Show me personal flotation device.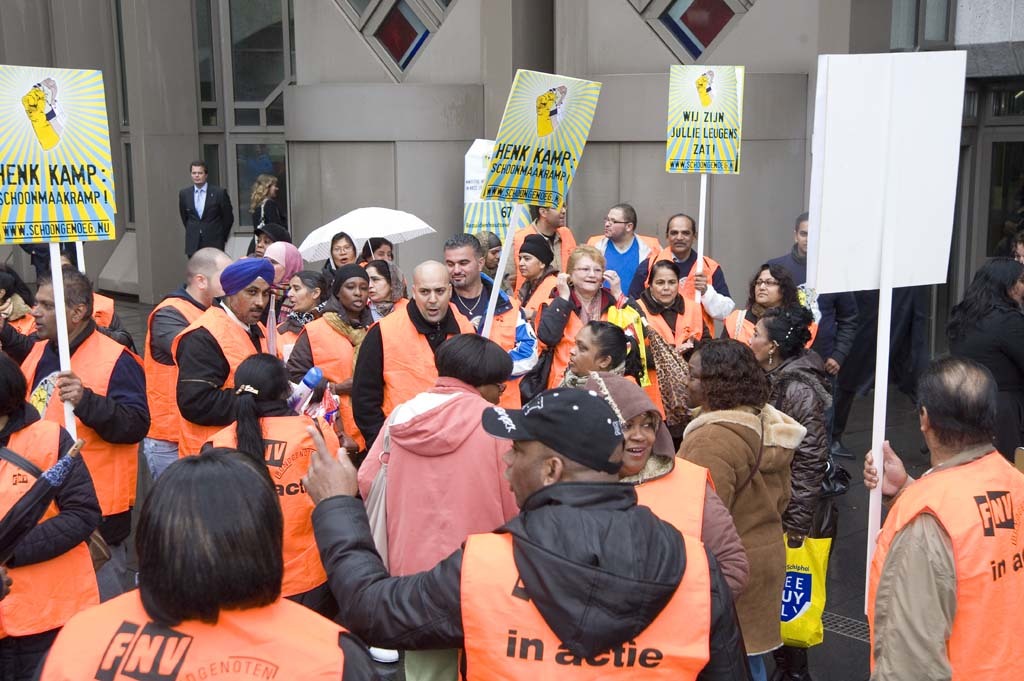
personal flotation device is here: bbox=[10, 327, 146, 524].
